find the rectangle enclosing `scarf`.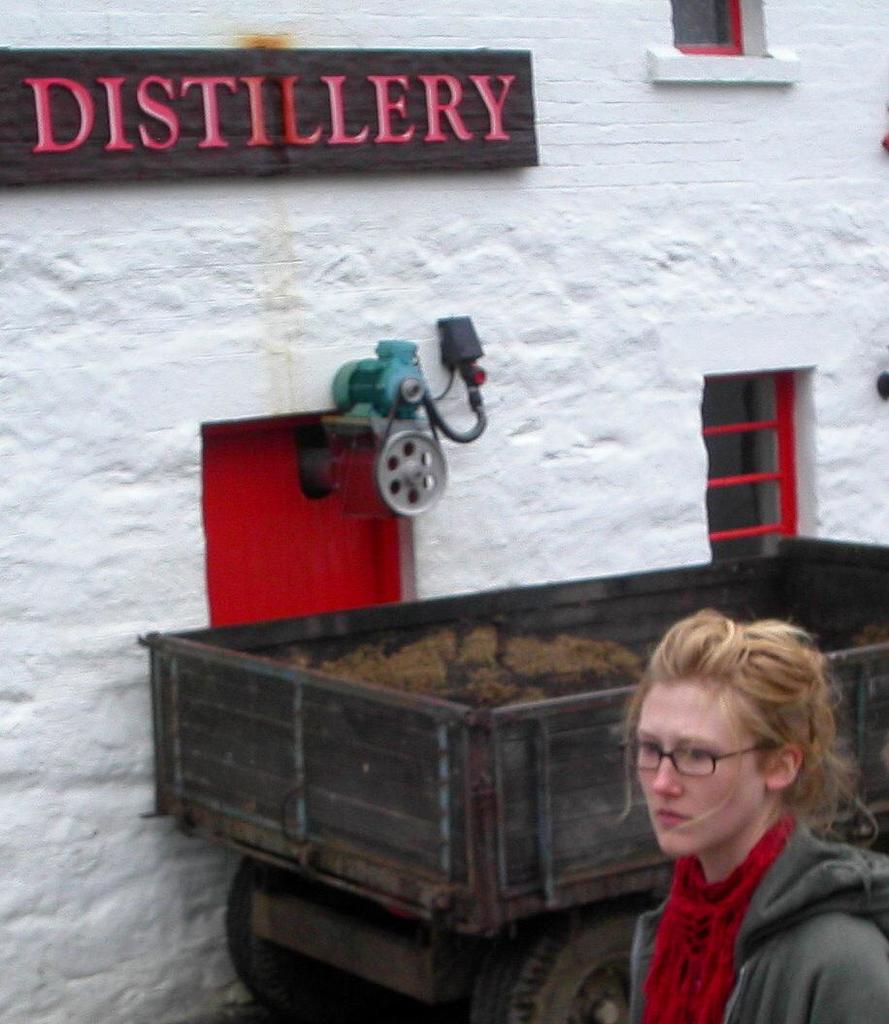
[643,806,793,1023].
